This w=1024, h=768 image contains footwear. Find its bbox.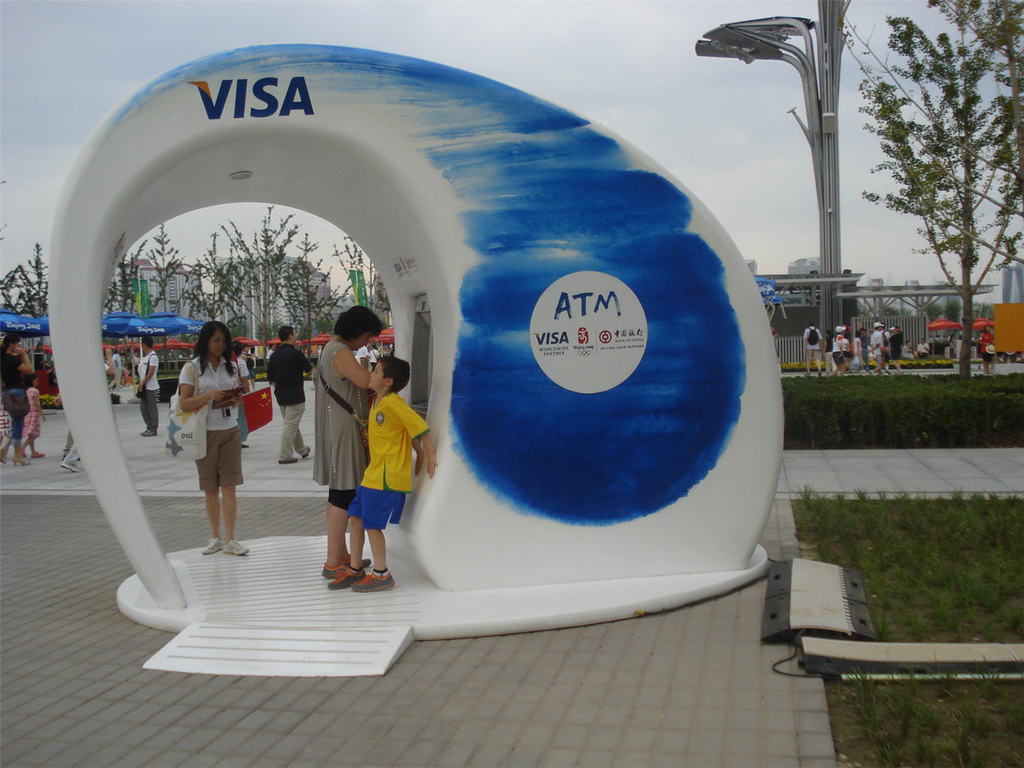
(x1=31, y1=451, x2=46, y2=460).
